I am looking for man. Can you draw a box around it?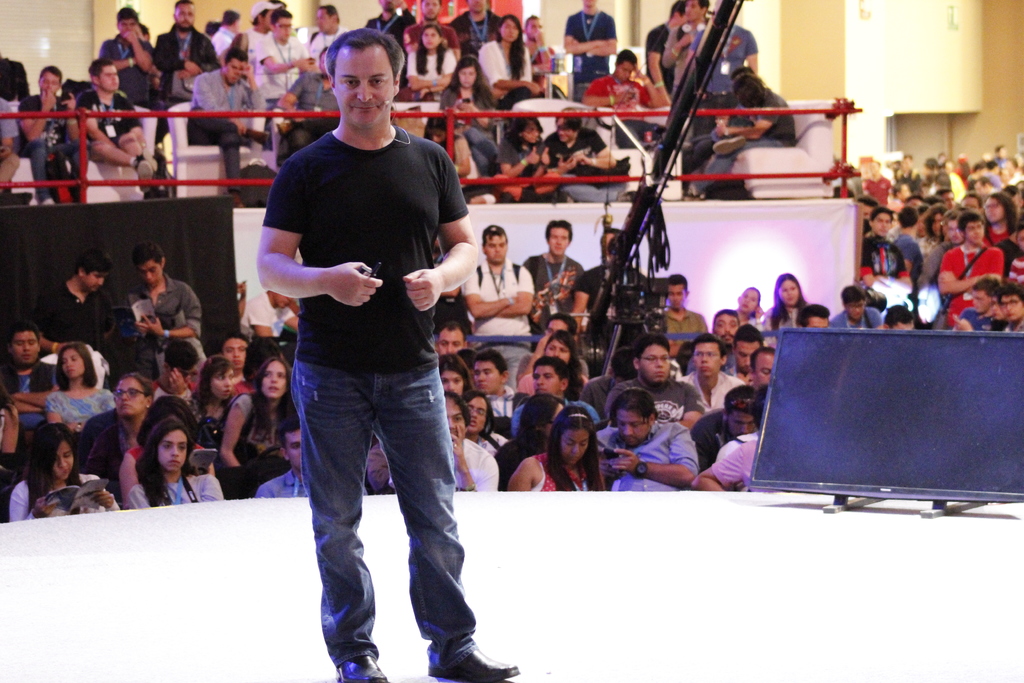
Sure, the bounding box is <region>253, 12, 311, 101</region>.
